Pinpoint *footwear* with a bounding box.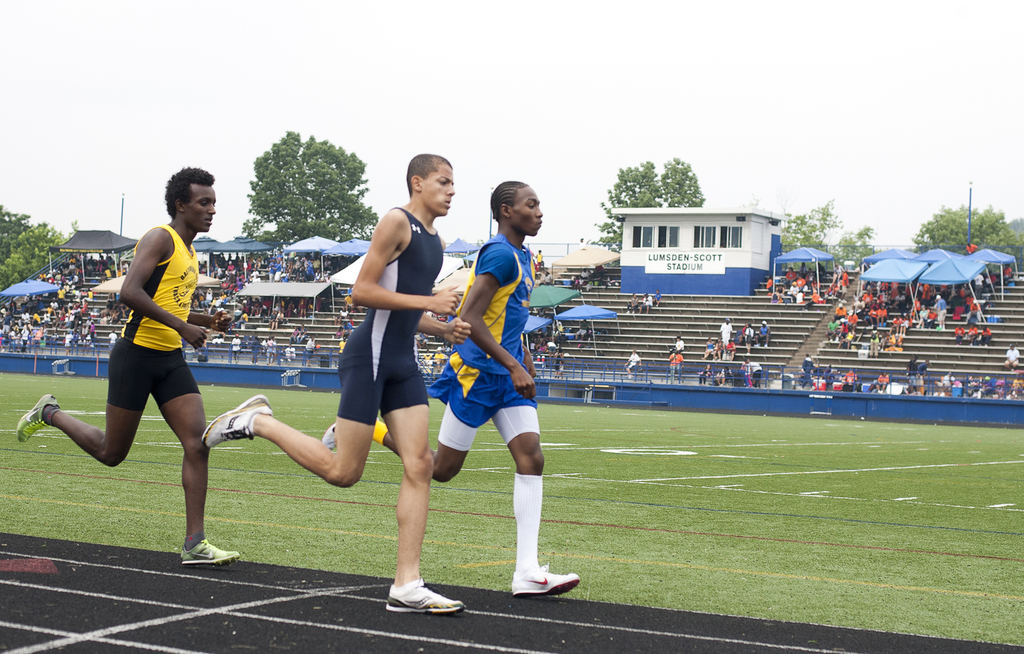
crop(378, 575, 463, 621).
